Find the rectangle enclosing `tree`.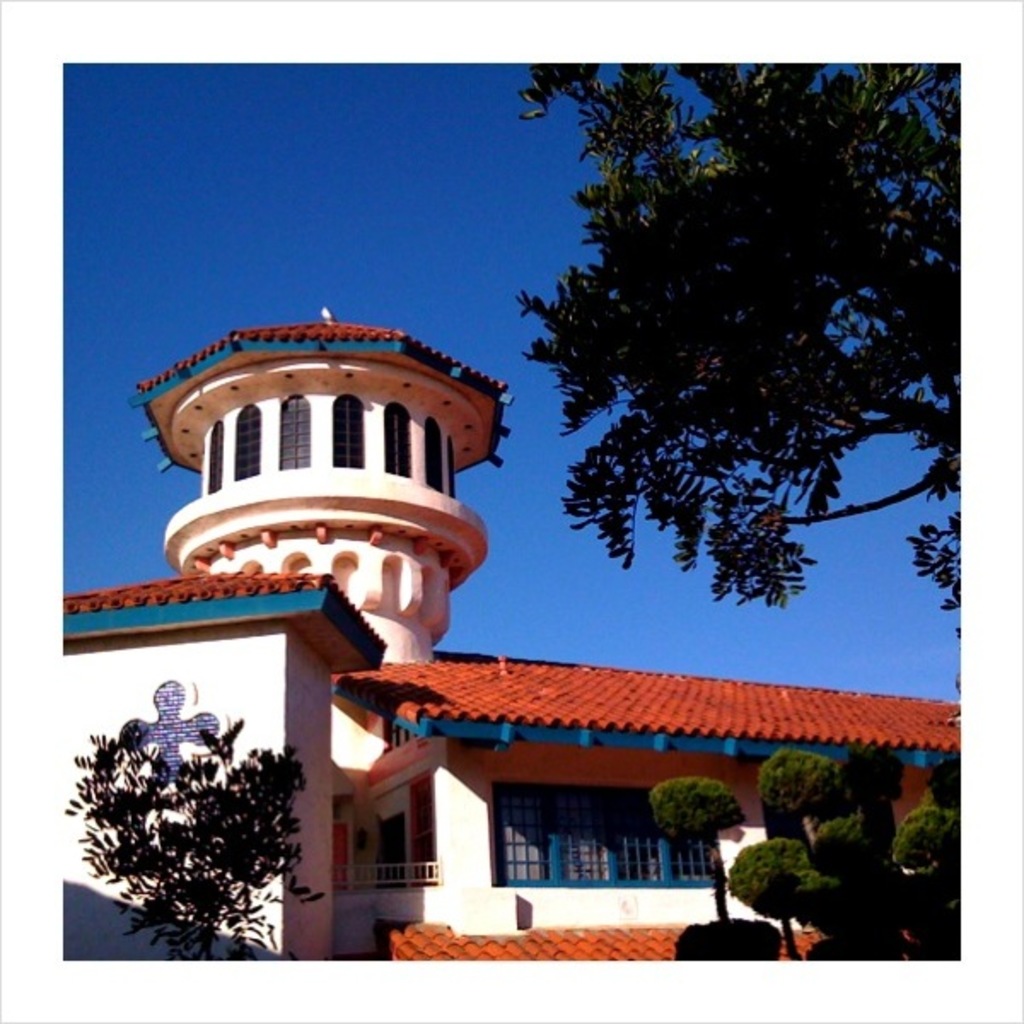
left=512, top=53, right=975, bottom=618.
